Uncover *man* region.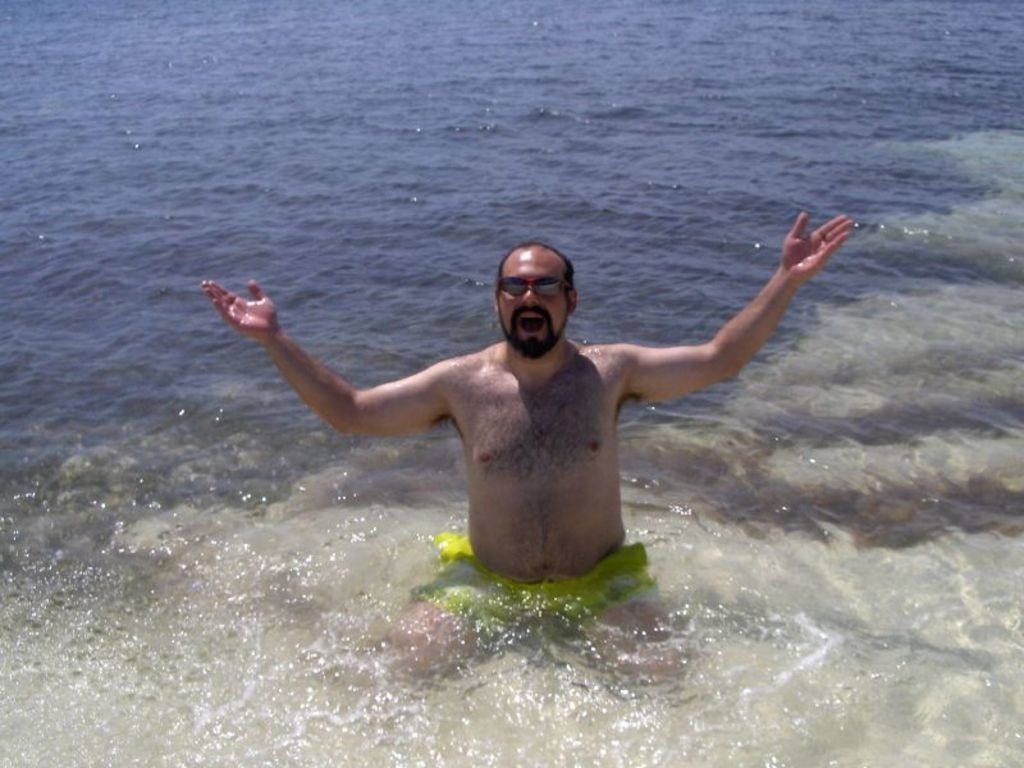
Uncovered: box(253, 220, 800, 598).
